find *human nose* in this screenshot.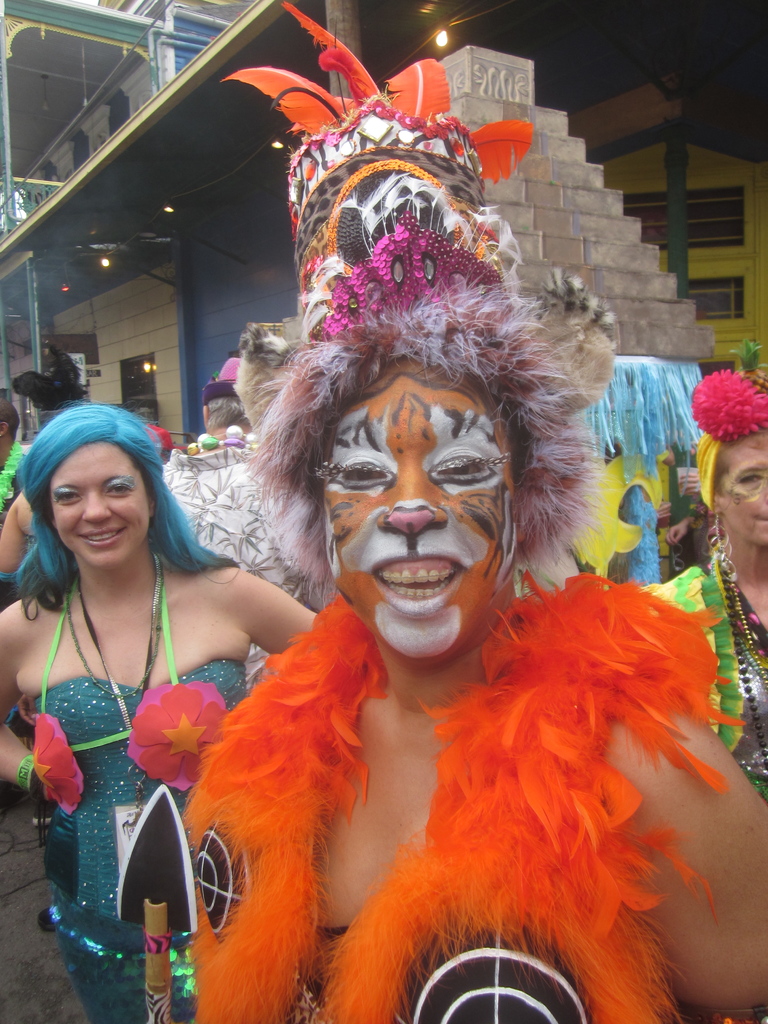
The bounding box for *human nose* is [x1=84, y1=498, x2=112, y2=520].
